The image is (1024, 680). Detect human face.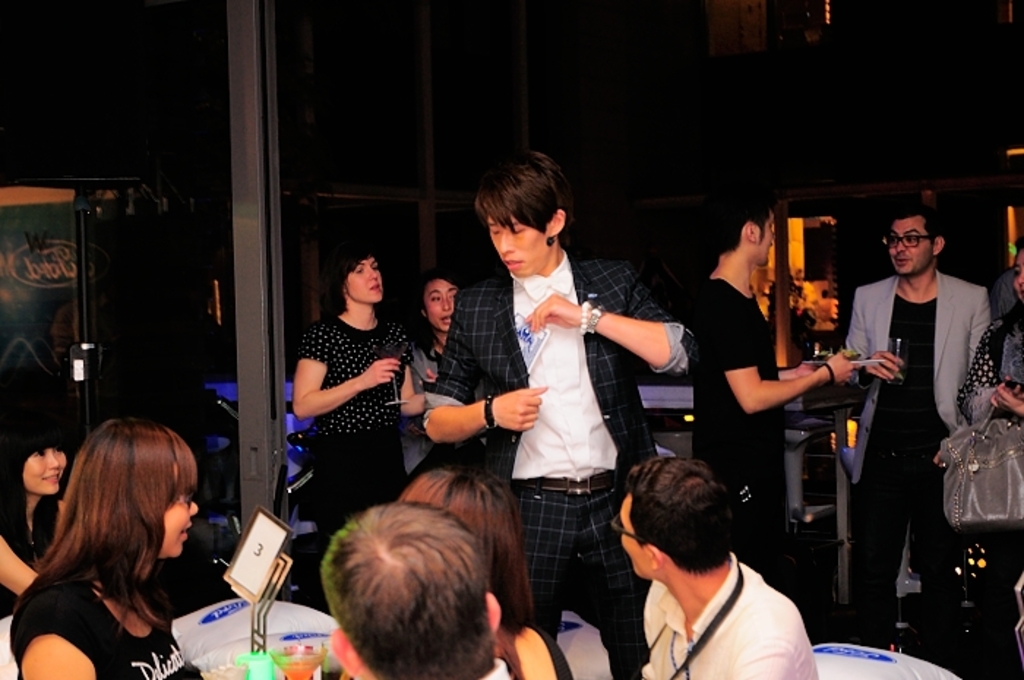
Detection: 427/279/458/330.
